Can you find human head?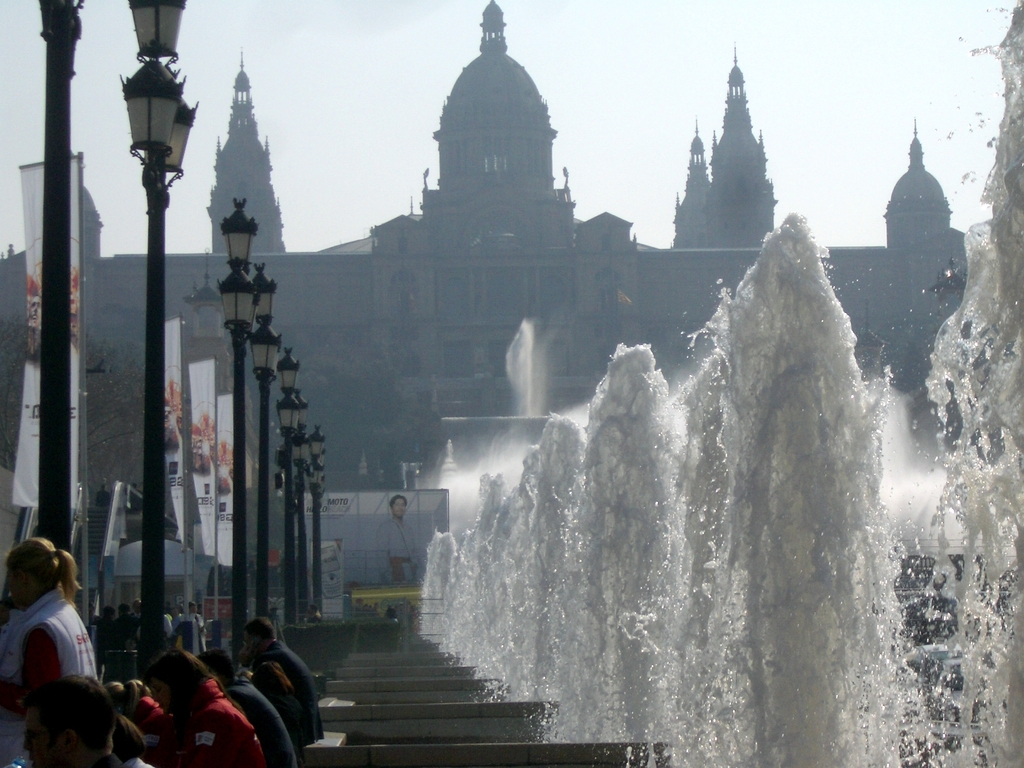
Yes, bounding box: x1=4 y1=537 x2=62 y2=611.
